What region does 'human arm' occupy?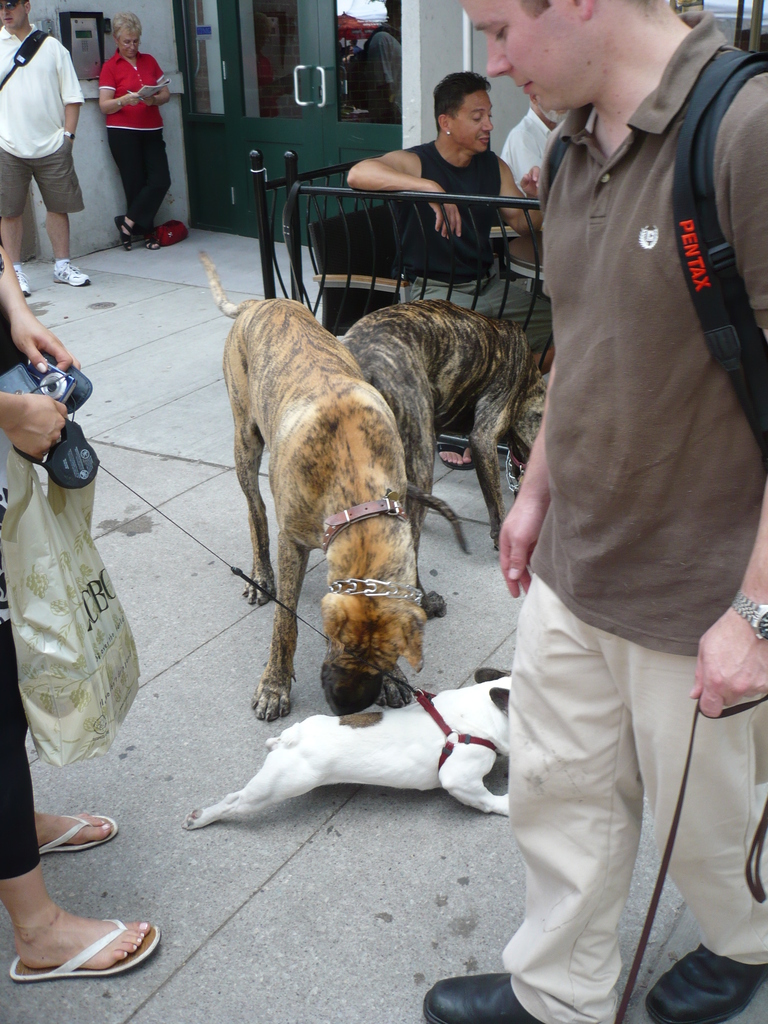
pyautogui.locateOnScreen(490, 357, 560, 599).
